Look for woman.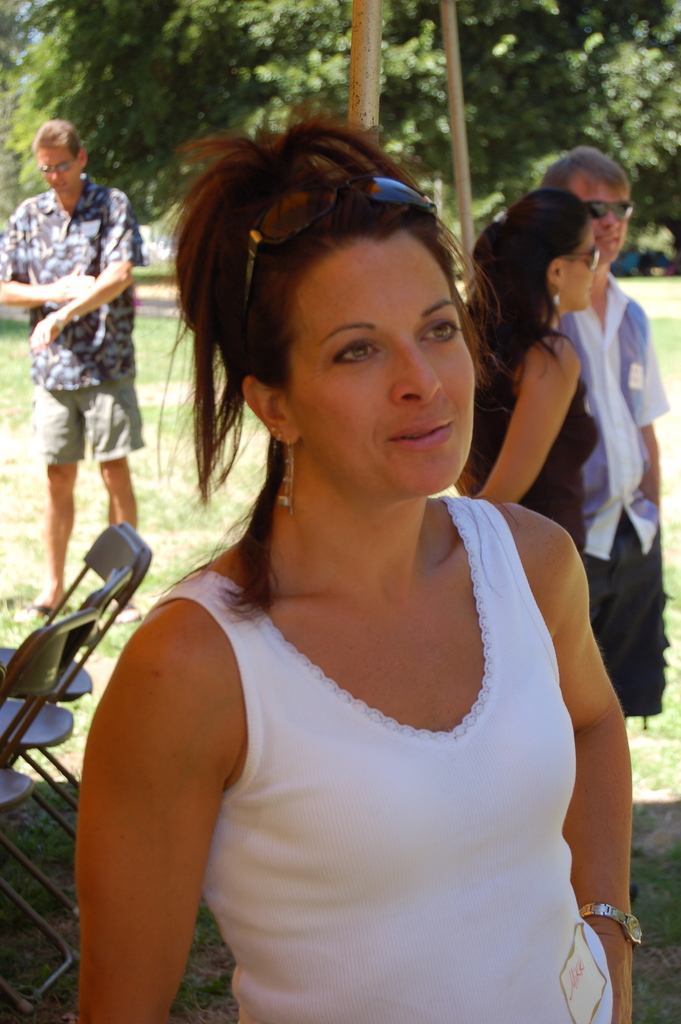
Found: x1=74, y1=95, x2=642, y2=1023.
